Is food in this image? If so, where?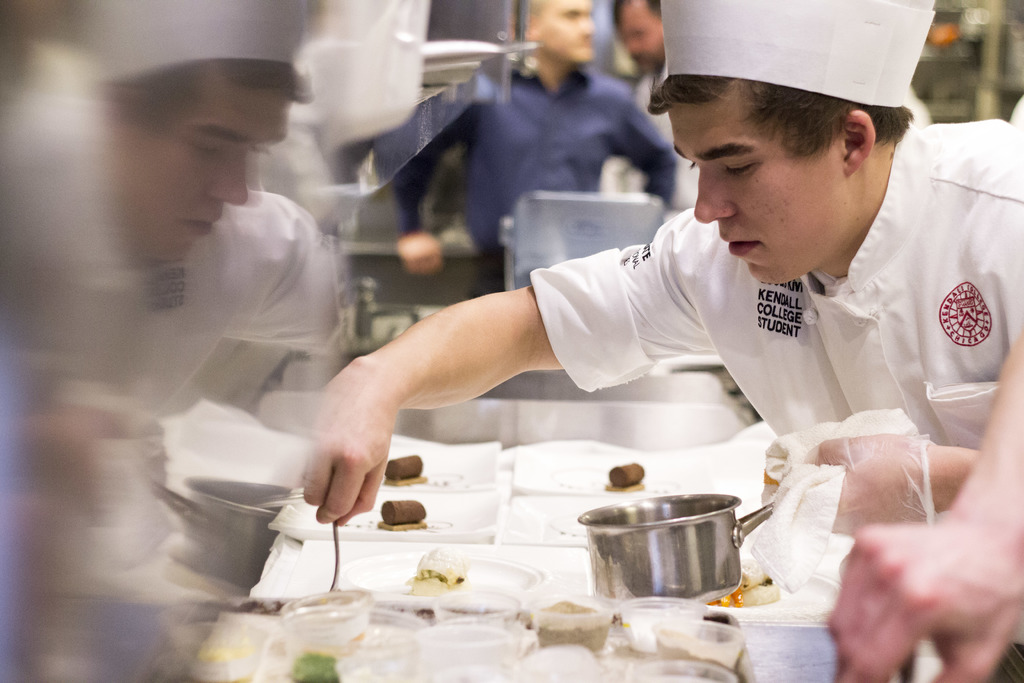
Yes, at <bbox>525, 599, 622, 655</bbox>.
